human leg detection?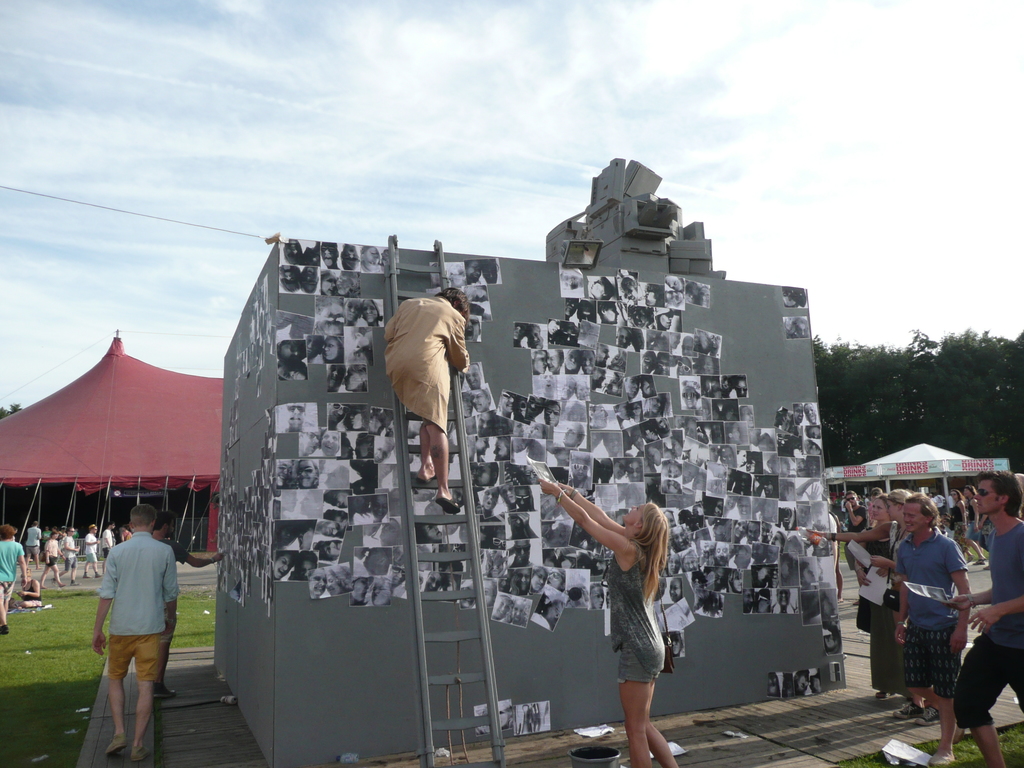
detection(624, 673, 664, 767)
